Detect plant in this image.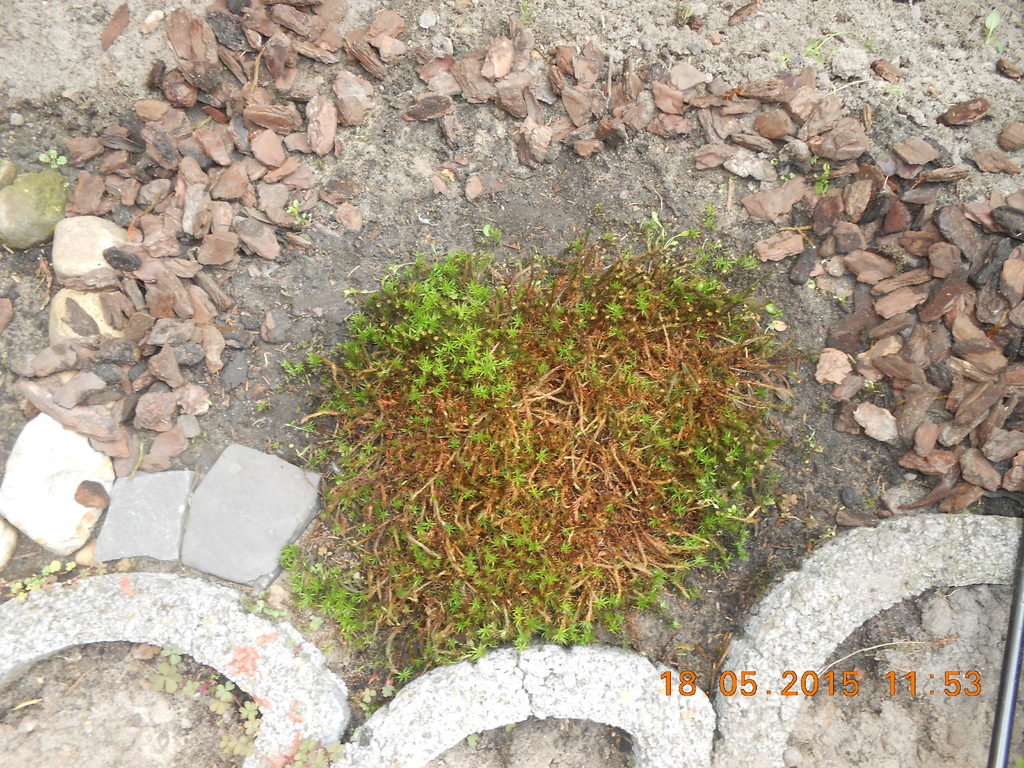
Detection: (61, 180, 71, 189).
